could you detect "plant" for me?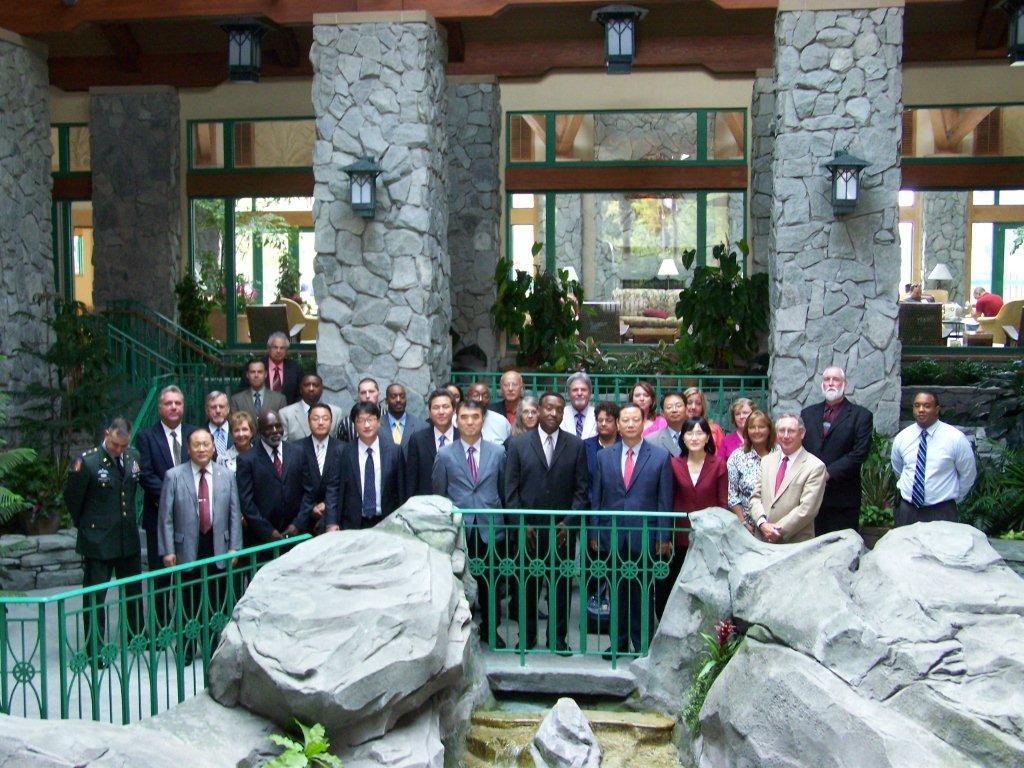
Detection result: <bbox>614, 339, 682, 389</bbox>.
